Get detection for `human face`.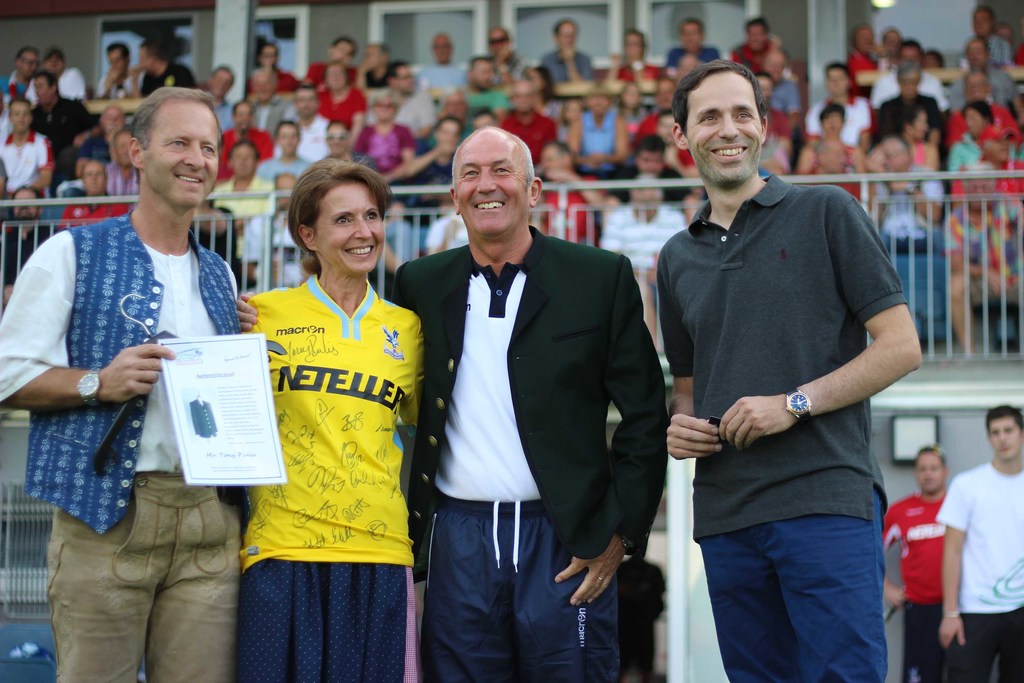
Detection: <region>476, 57, 492, 89</region>.
